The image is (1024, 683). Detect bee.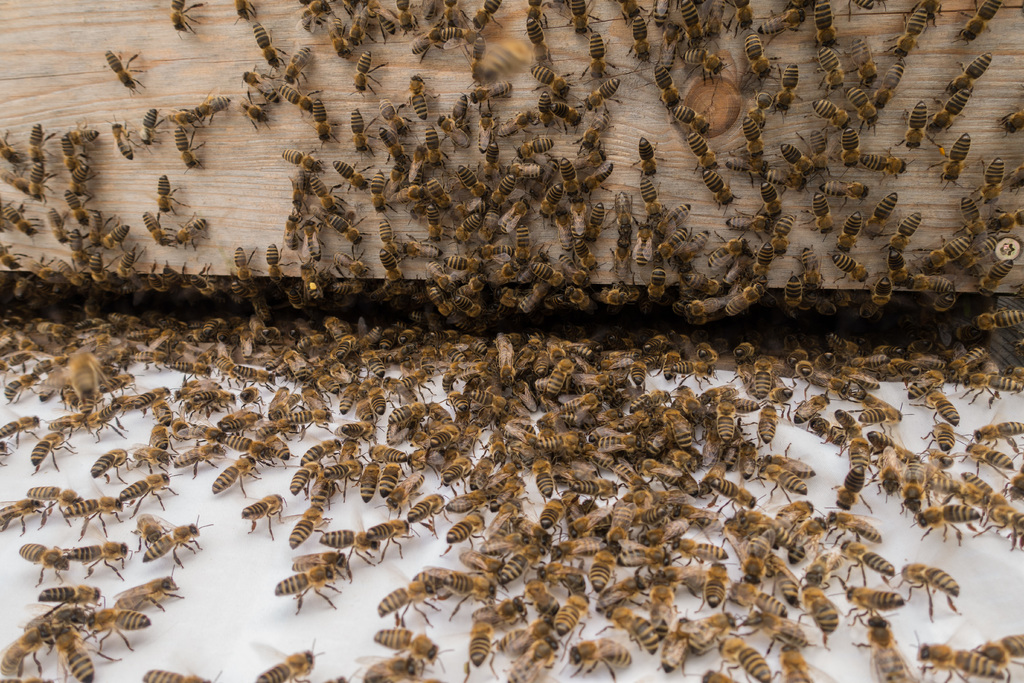
Detection: BBox(190, 392, 223, 408).
